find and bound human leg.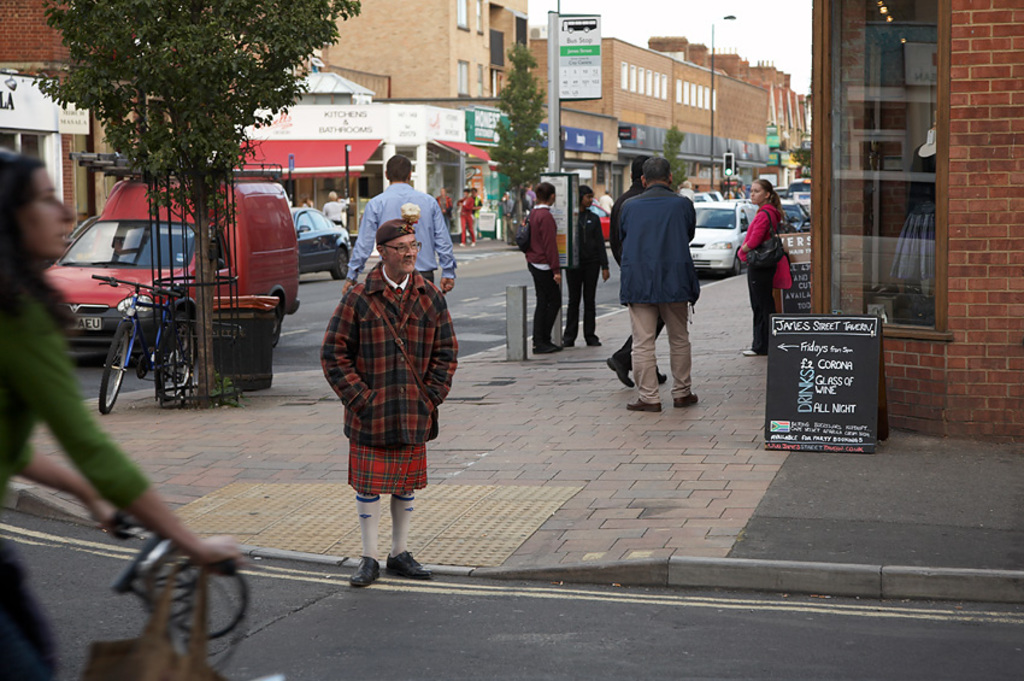
Bound: l=467, t=217, r=475, b=246.
